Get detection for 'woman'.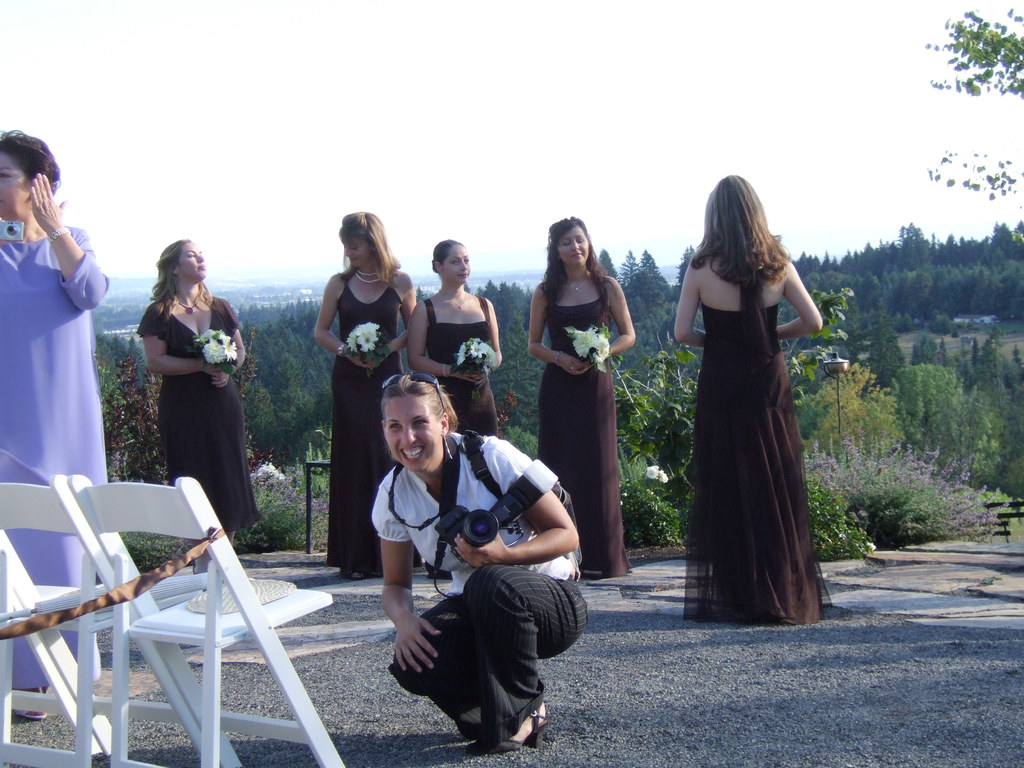
Detection: select_region(382, 374, 592, 759).
